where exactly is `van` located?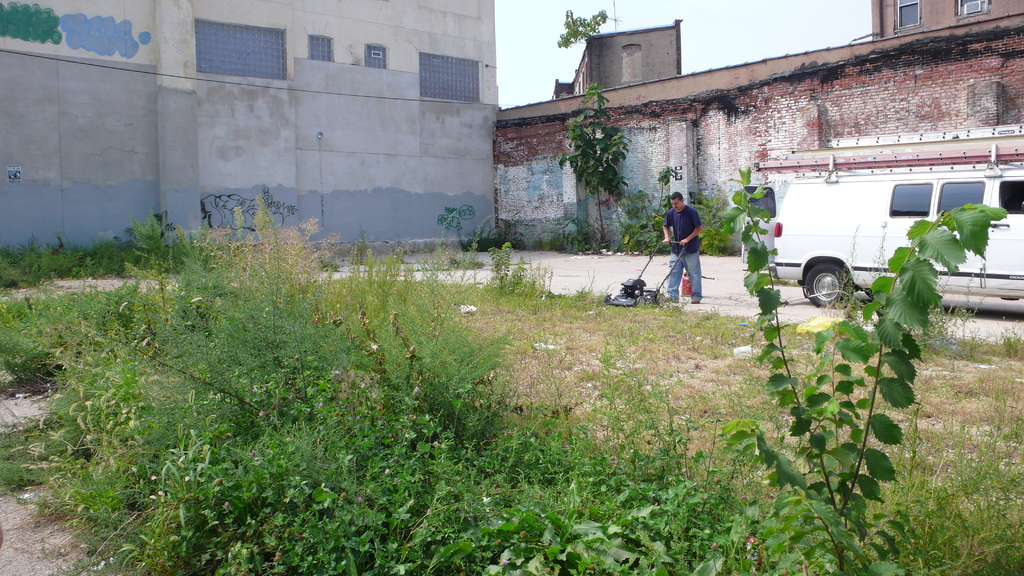
Its bounding box is <box>741,123,1023,312</box>.
